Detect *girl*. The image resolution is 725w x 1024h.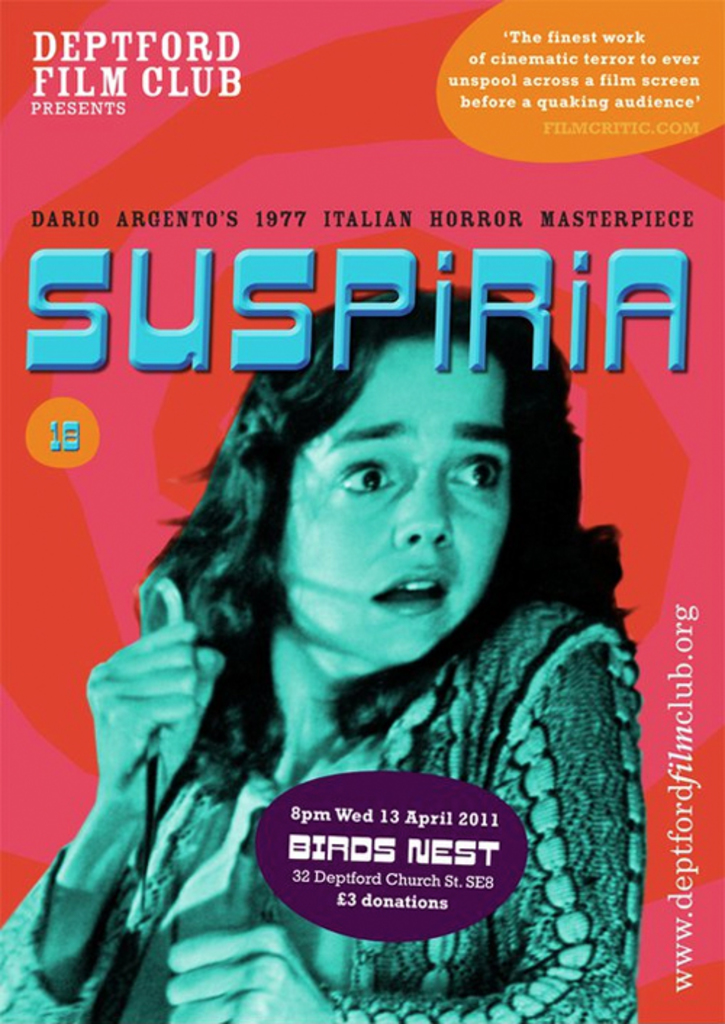
<region>0, 287, 642, 1023</region>.
